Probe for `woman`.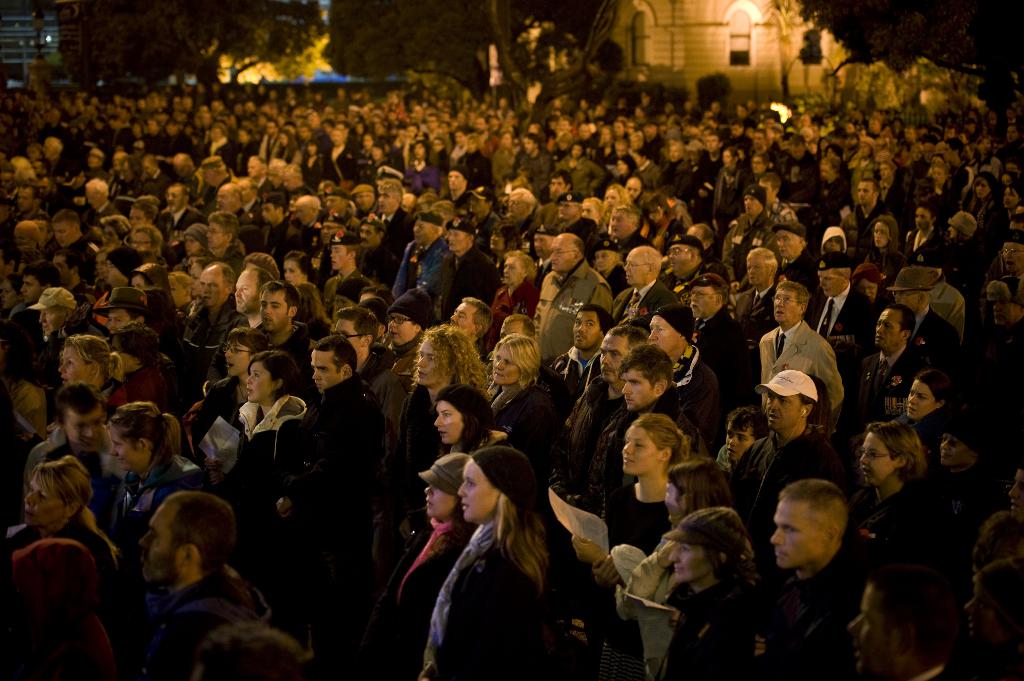
Probe result: 44:340:136:393.
